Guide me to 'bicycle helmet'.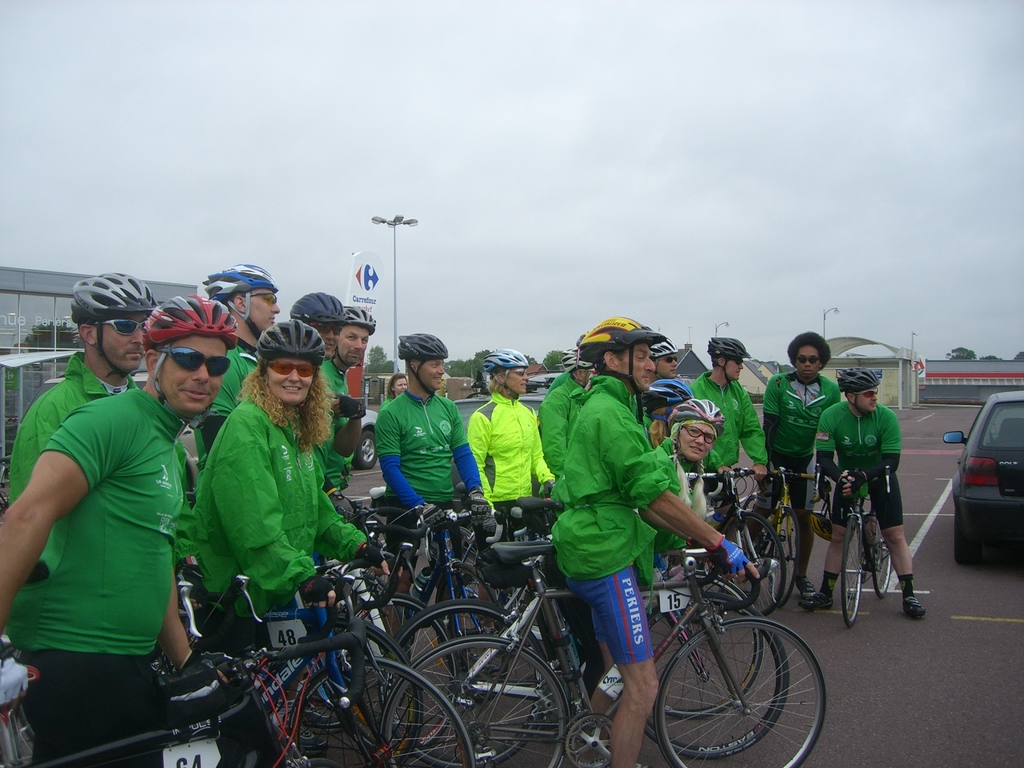
Guidance: Rect(253, 317, 326, 362).
